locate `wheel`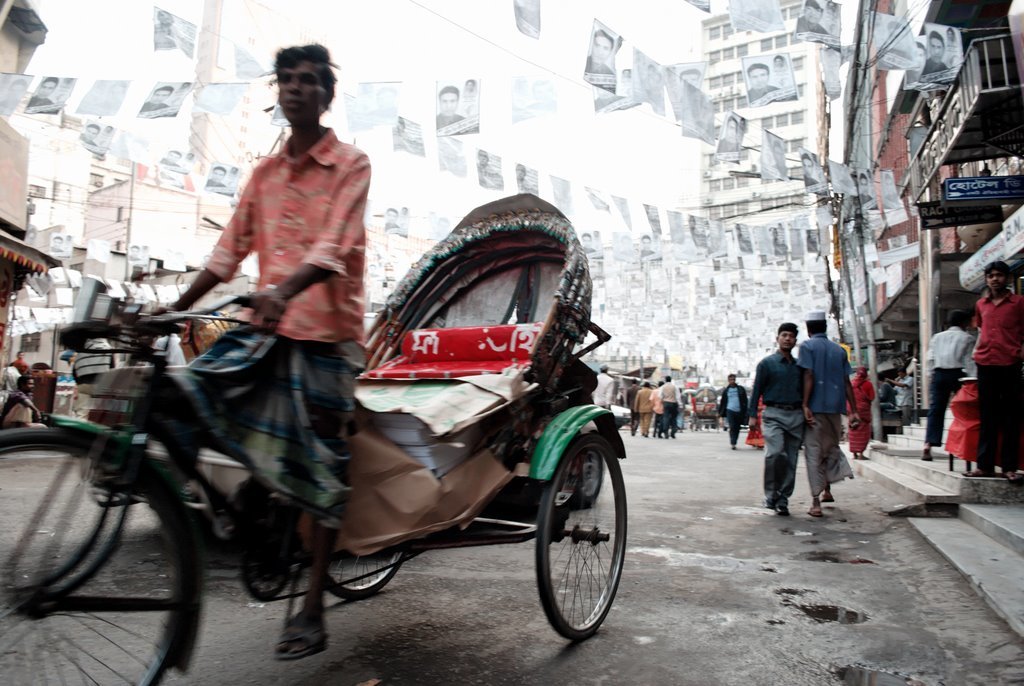
locate(574, 447, 602, 506)
